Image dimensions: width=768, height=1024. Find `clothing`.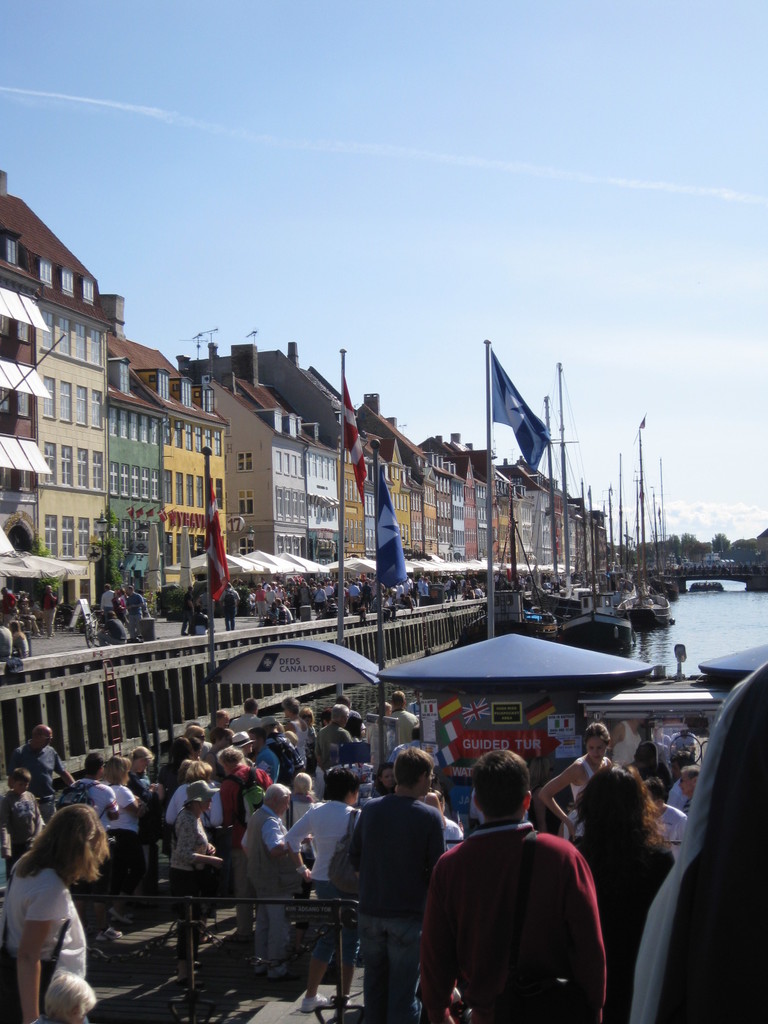
select_region(17, 596, 39, 628).
